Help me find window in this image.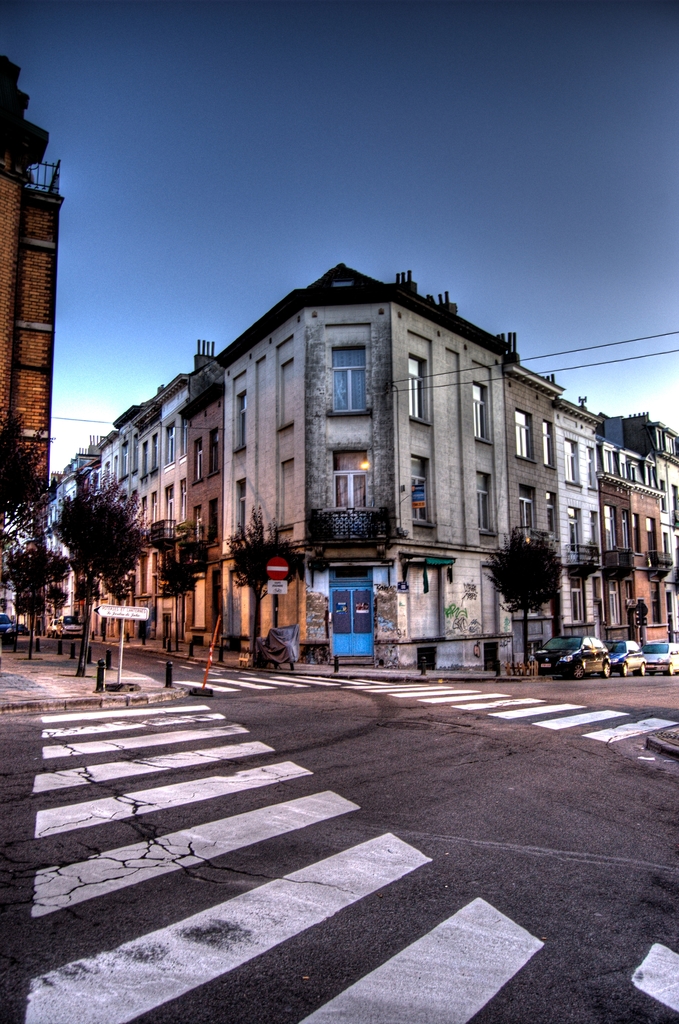
Found it: <bbox>475, 469, 496, 535</bbox>.
